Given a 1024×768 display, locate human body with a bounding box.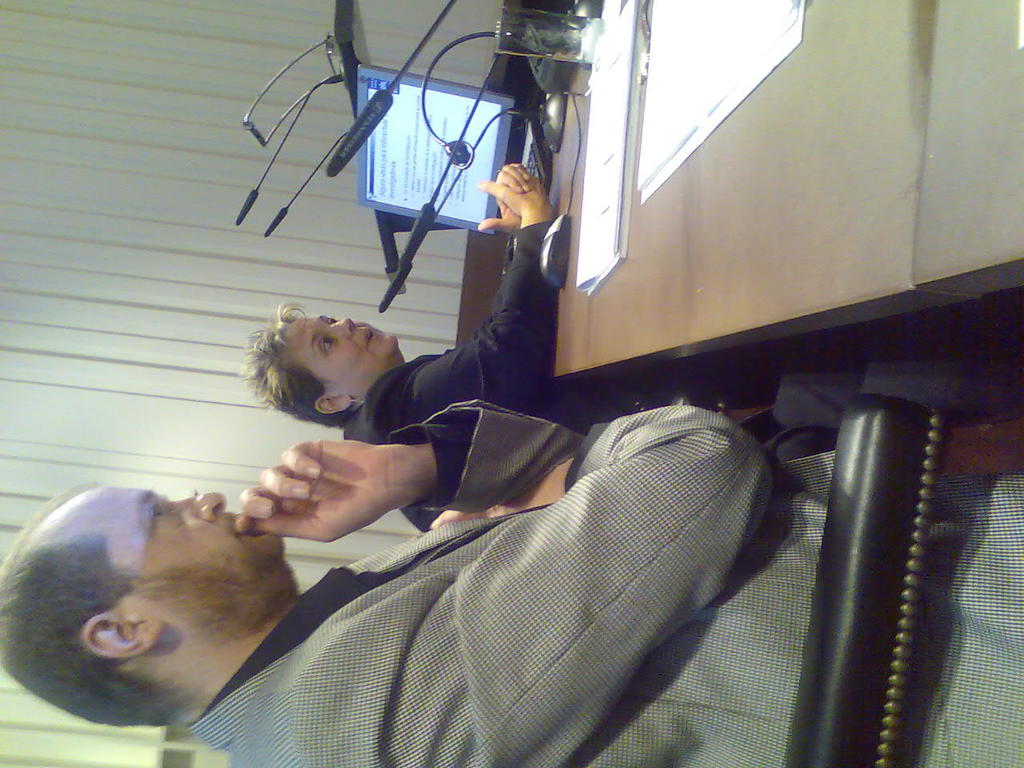
Located: [x1=329, y1=170, x2=787, y2=535].
